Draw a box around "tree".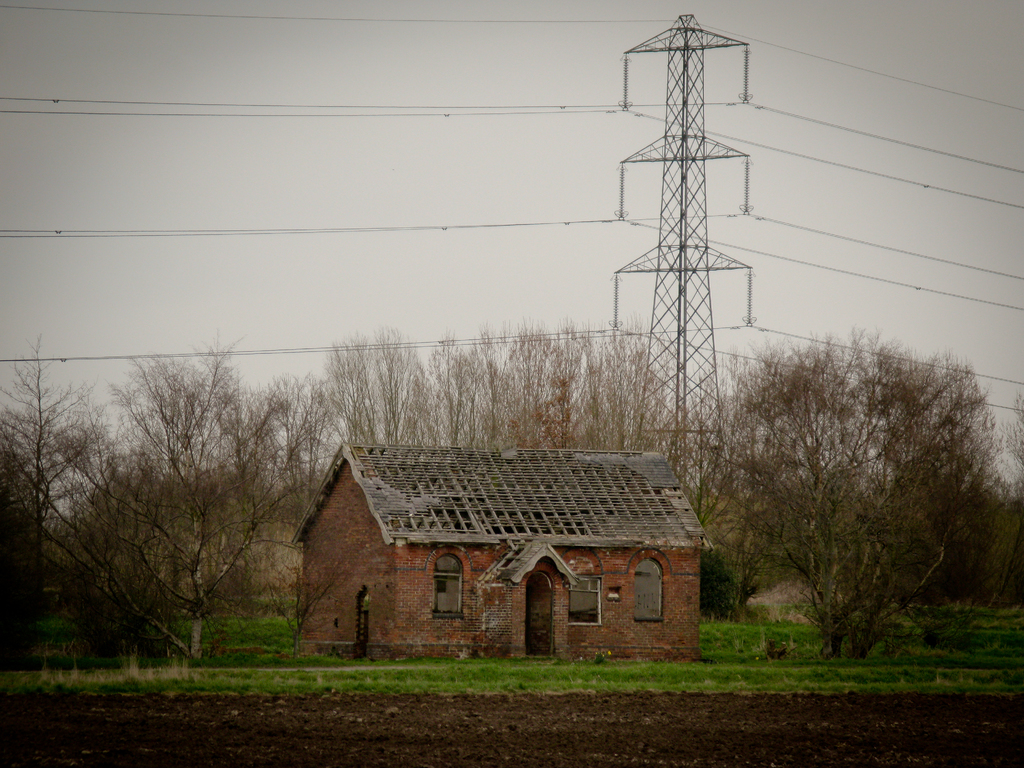
<region>103, 335, 323, 668</region>.
